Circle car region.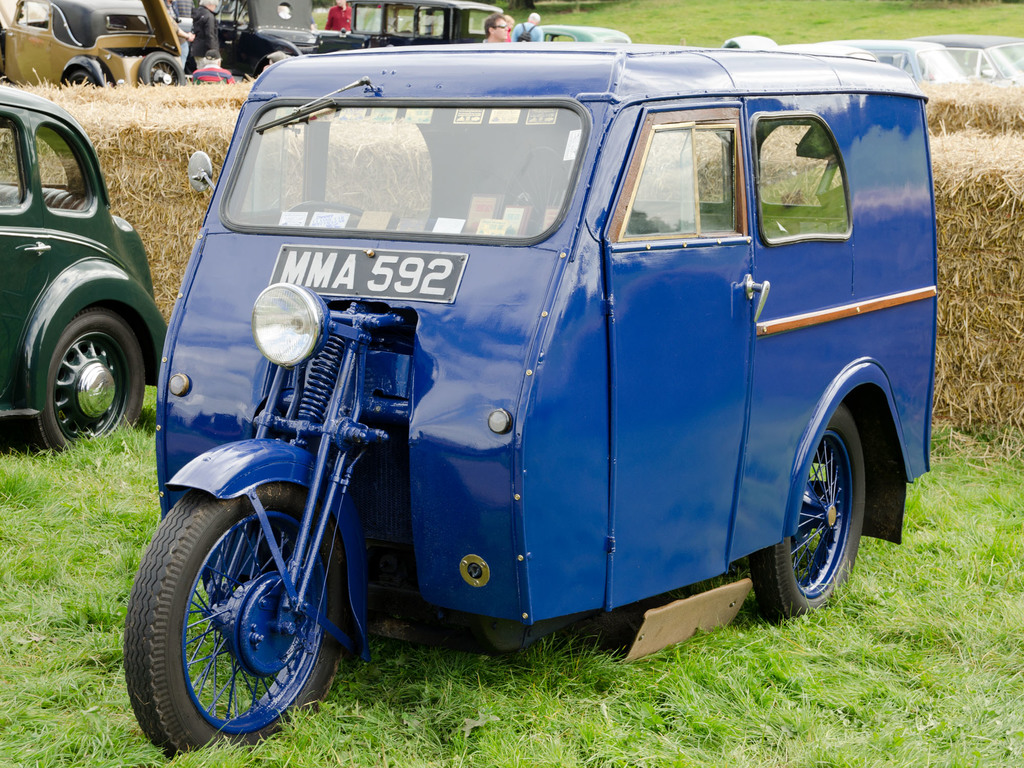
Region: left=923, top=31, right=1023, bottom=79.
